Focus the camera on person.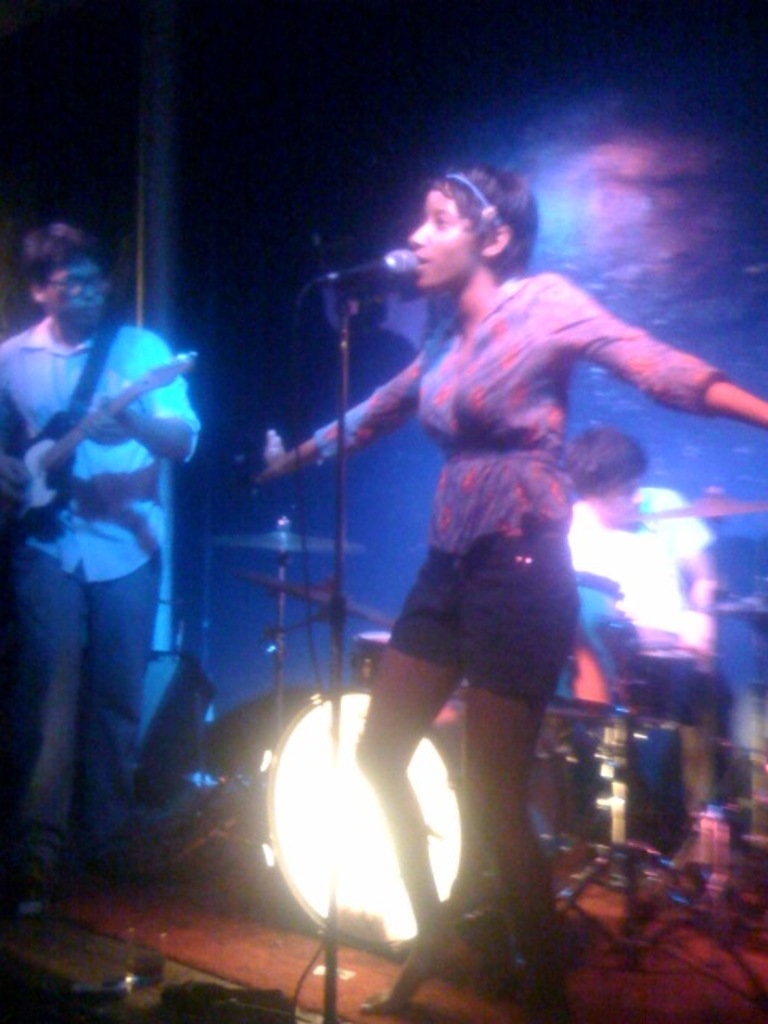
Focus region: {"left": 2, "top": 210, "right": 205, "bottom": 925}.
